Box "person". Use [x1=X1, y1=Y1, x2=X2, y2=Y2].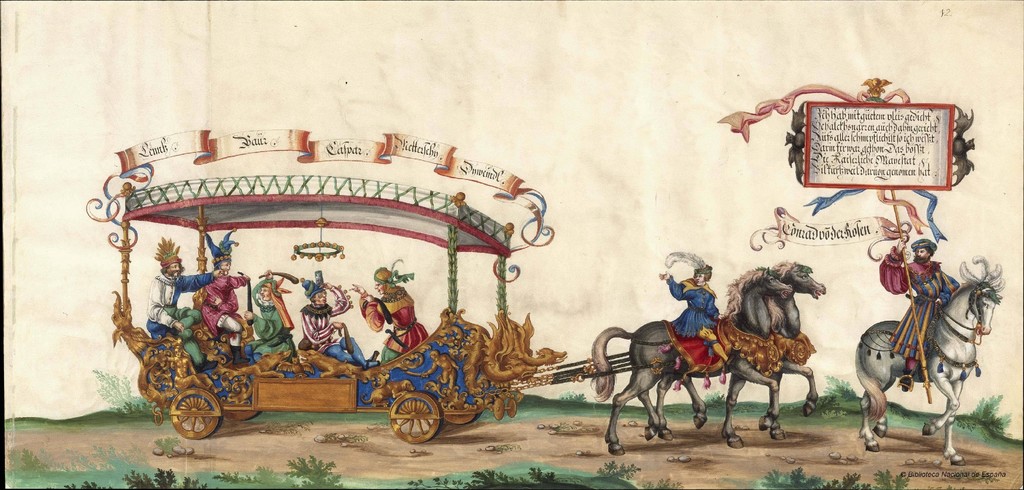
[x1=151, y1=252, x2=205, y2=358].
